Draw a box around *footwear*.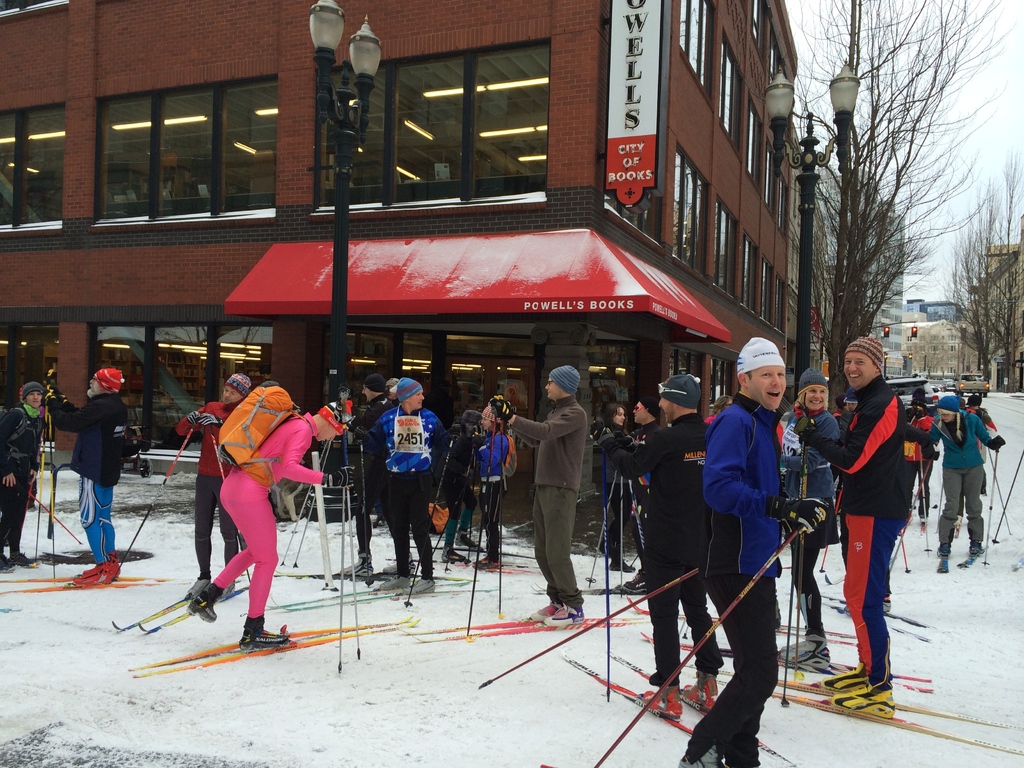
BBox(340, 556, 368, 579).
